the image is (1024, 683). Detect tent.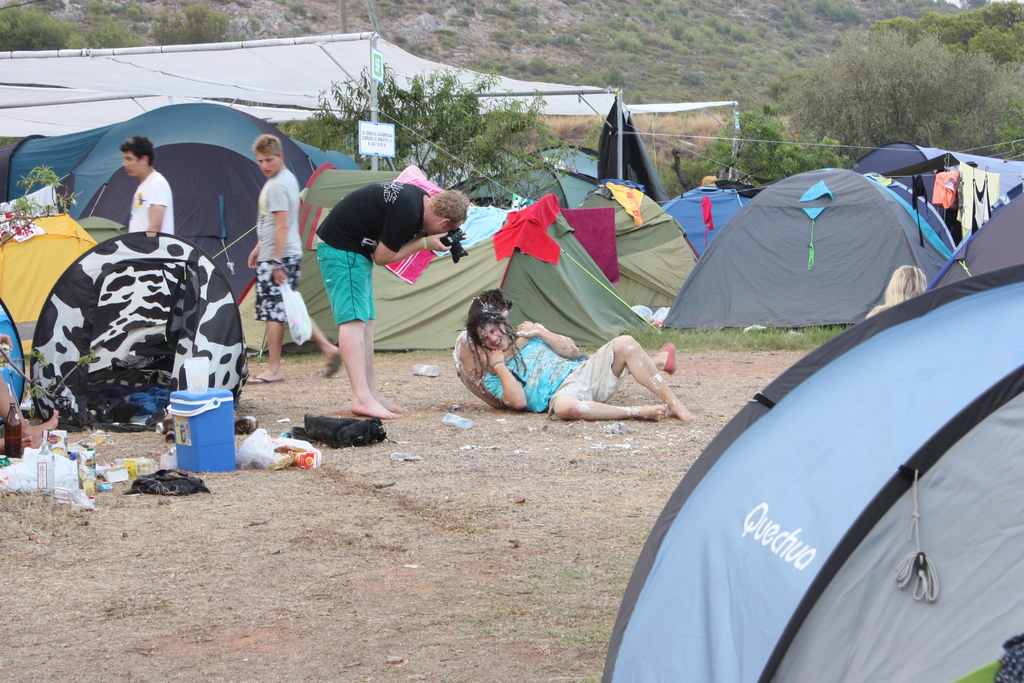
Detection: [left=607, top=265, right=1023, bottom=682].
